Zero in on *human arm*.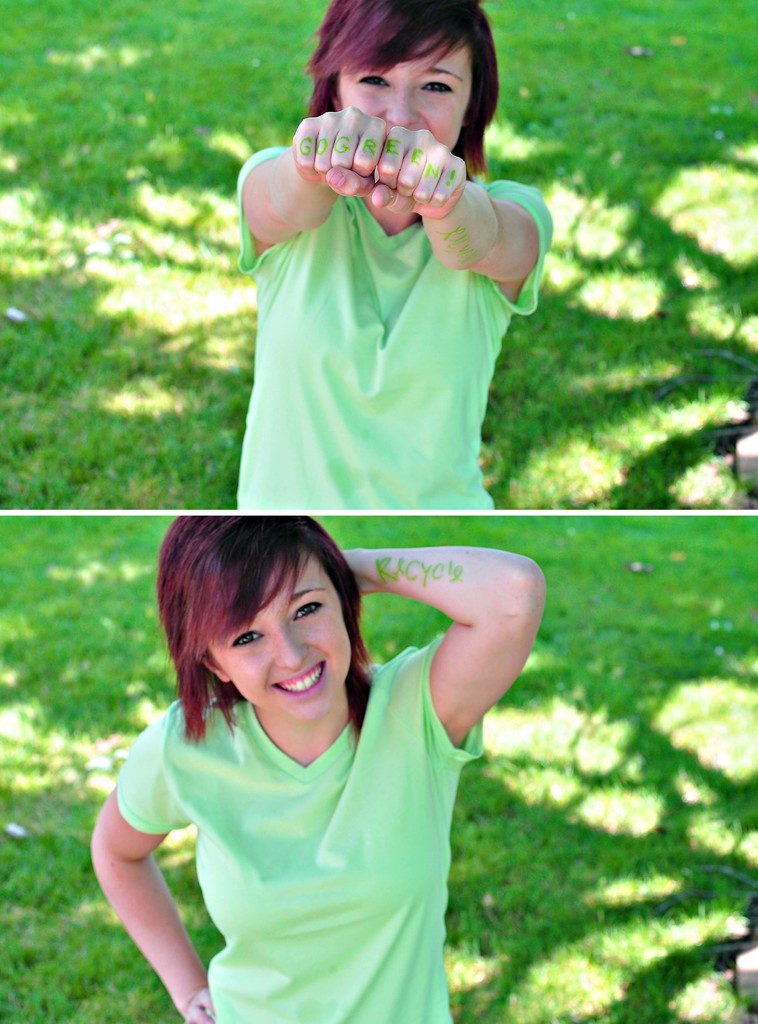
Zeroed in: [383, 540, 543, 772].
